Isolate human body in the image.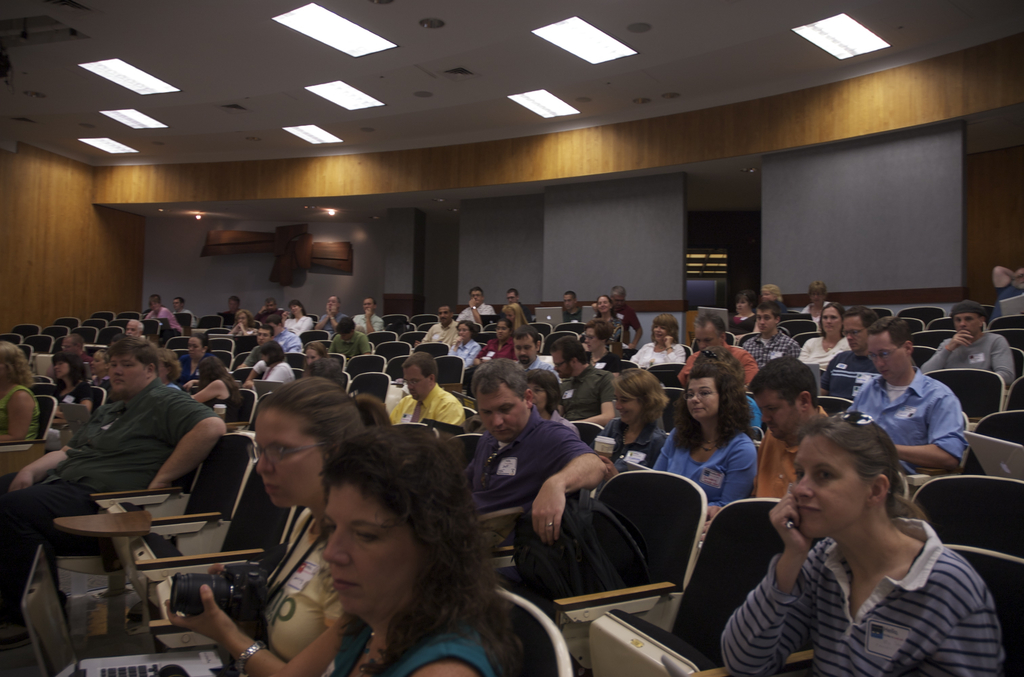
Isolated region: 446, 332, 480, 375.
